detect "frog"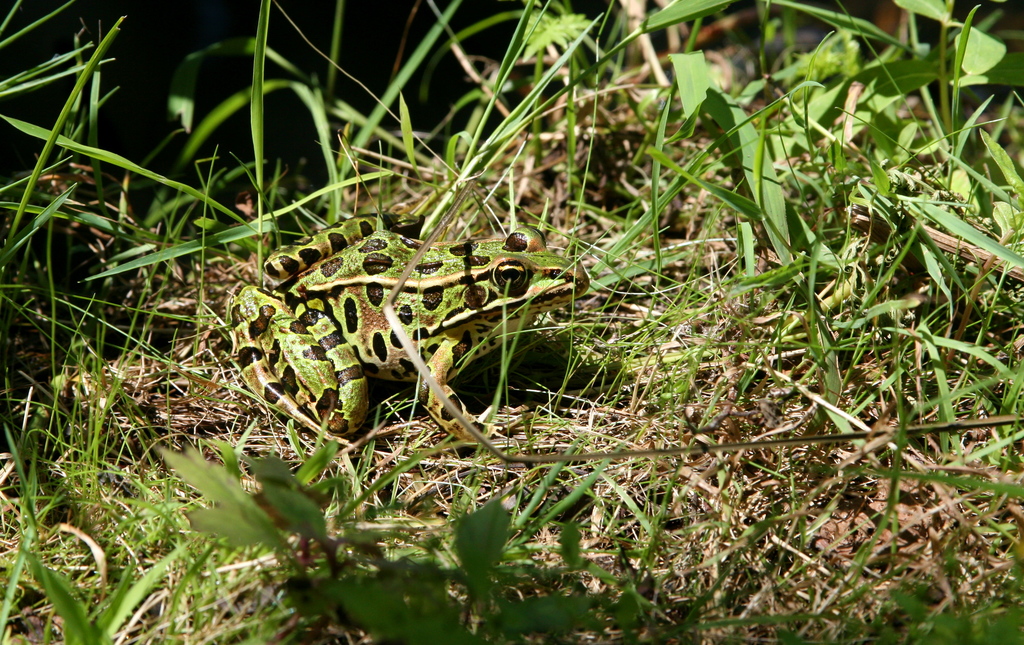
crop(235, 210, 588, 437)
